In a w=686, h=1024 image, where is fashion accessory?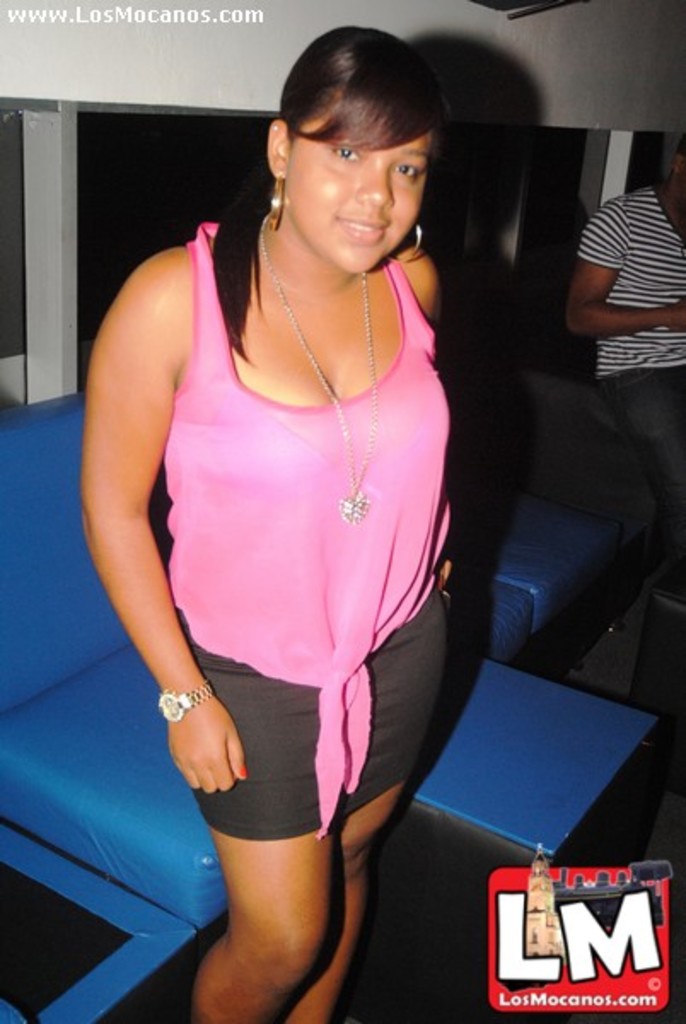
[263,171,287,236].
